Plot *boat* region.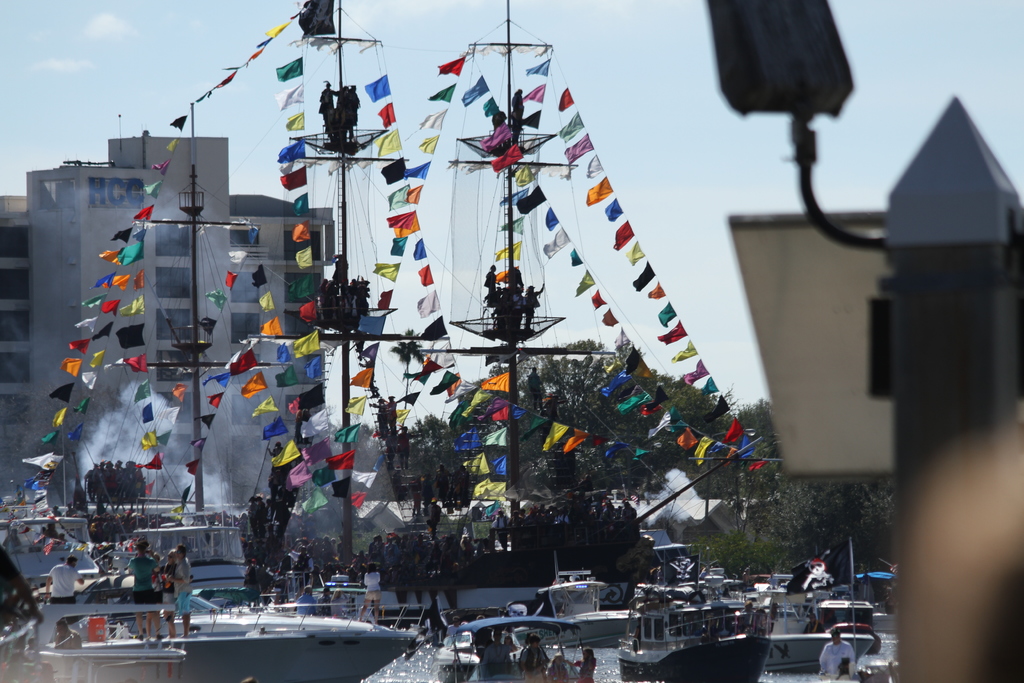
Plotted at box(132, 523, 258, 609).
